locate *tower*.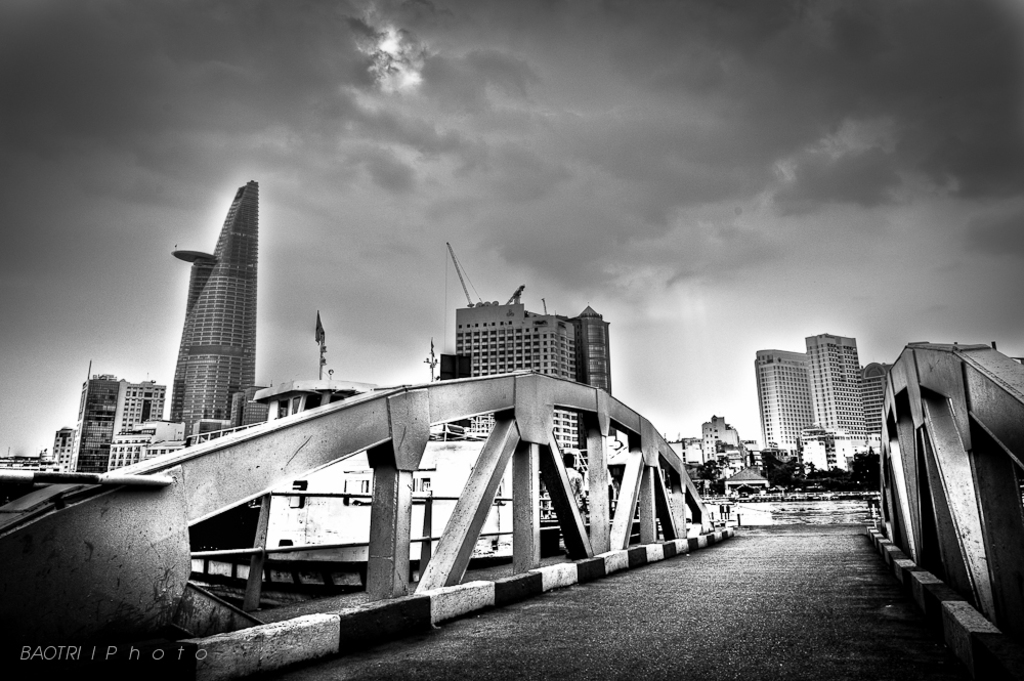
Bounding box: (x1=44, y1=428, x2=74, y2=474).
